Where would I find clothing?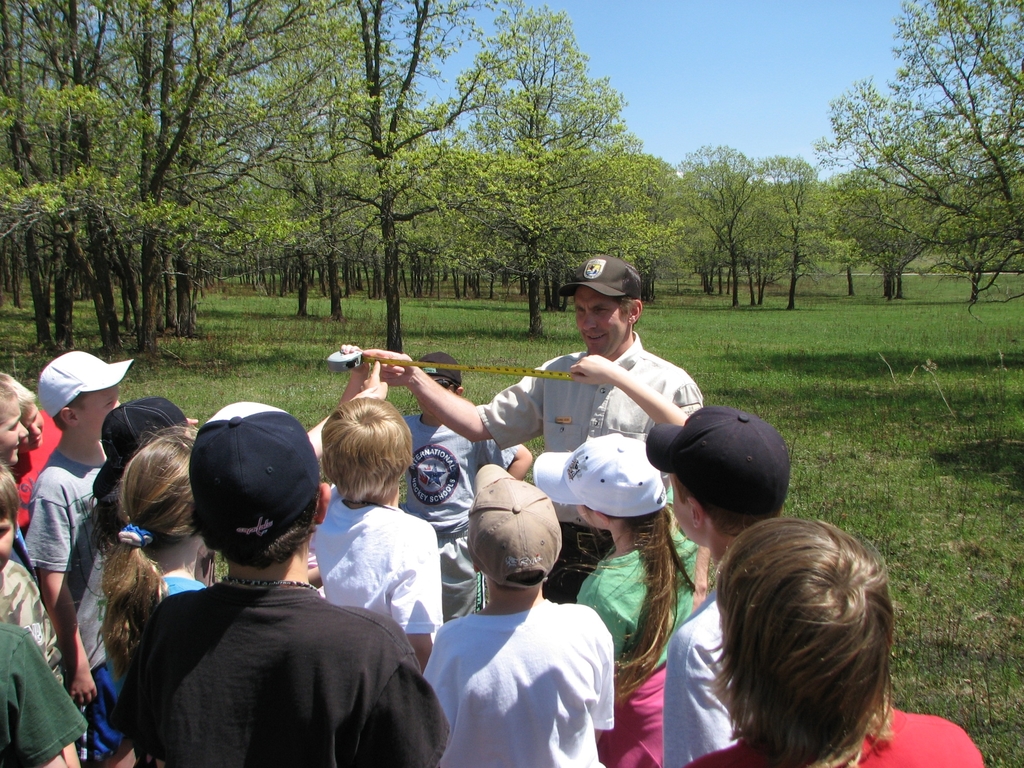
At bbox=(0, 621, 90, 767).
